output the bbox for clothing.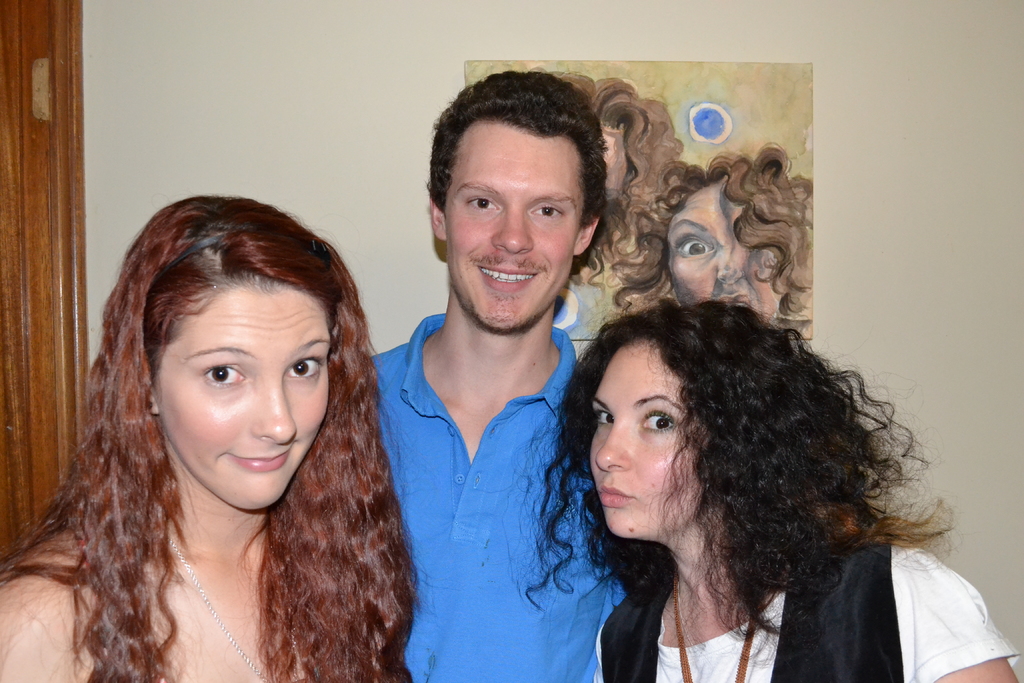
(372, 312, 625, 682).
